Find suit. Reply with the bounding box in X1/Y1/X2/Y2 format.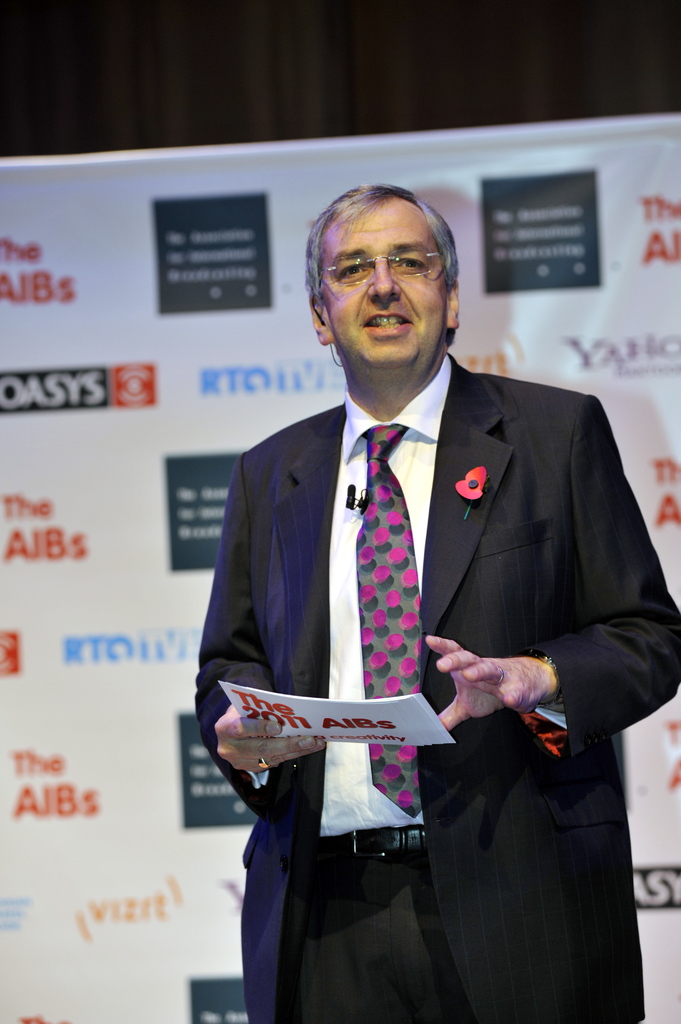
209/316/556/980.
